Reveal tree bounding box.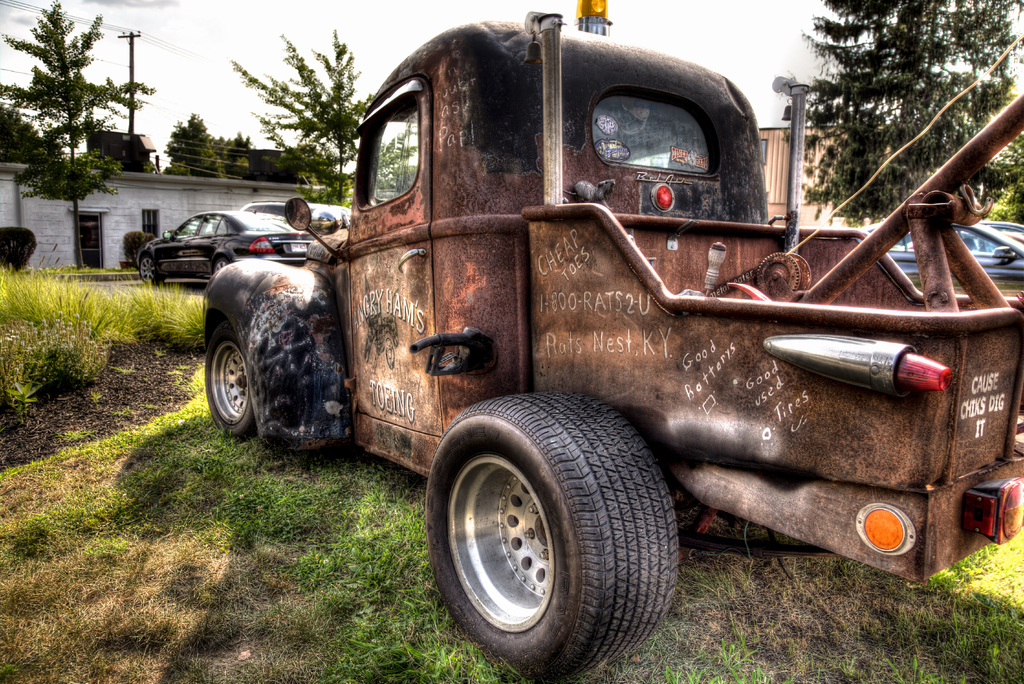
Revealed: x1=800, y1=0, x2=1023, y2=230.
